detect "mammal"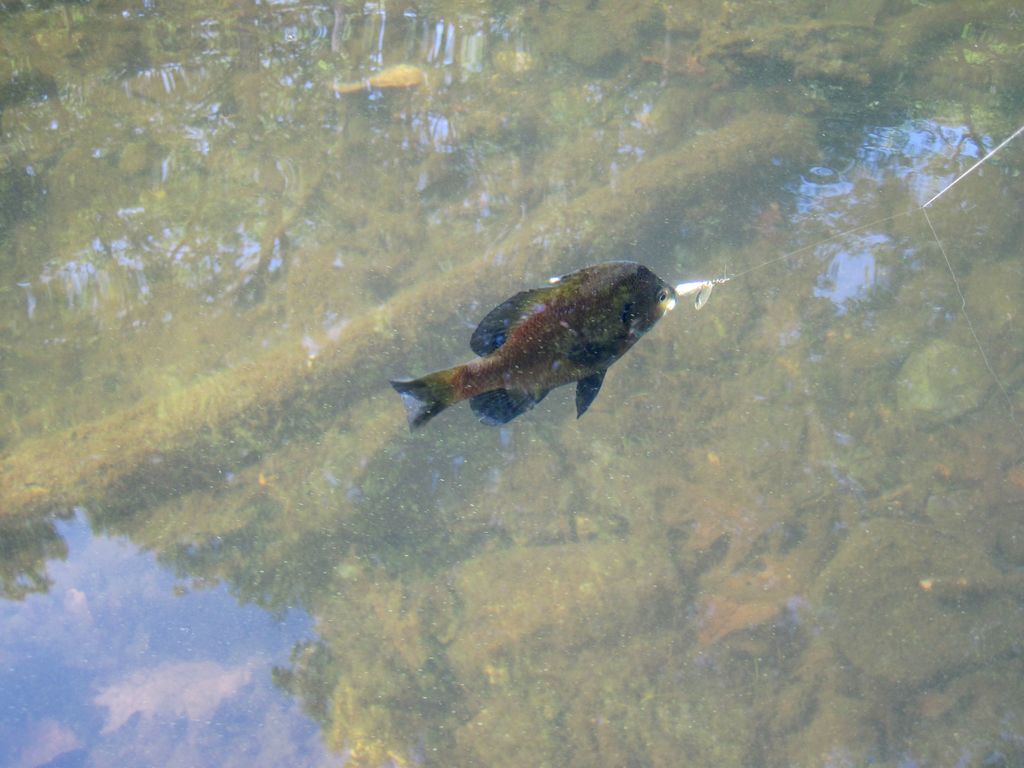
<region>383, 251, 728, 443</region>
